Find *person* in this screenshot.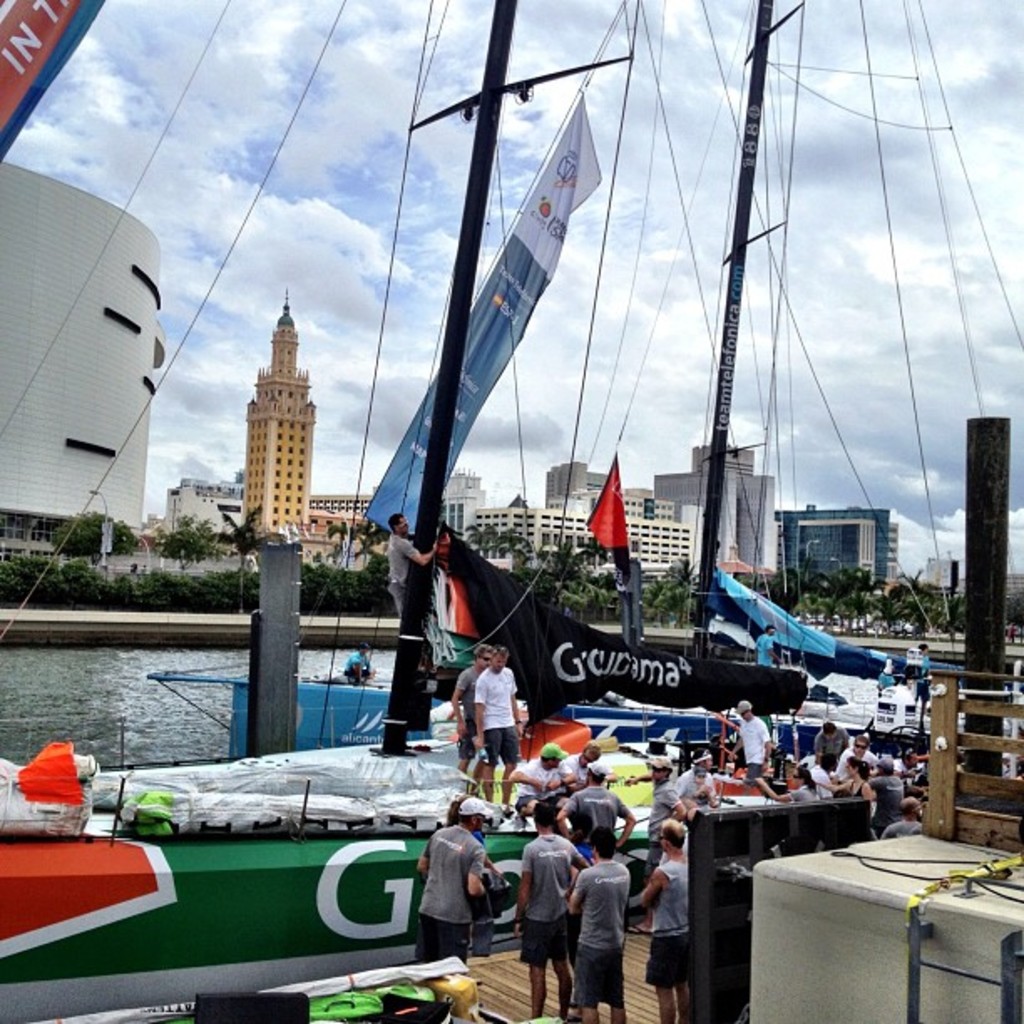
The bounding box for *person* is box=[880, 793, 922, 838].
